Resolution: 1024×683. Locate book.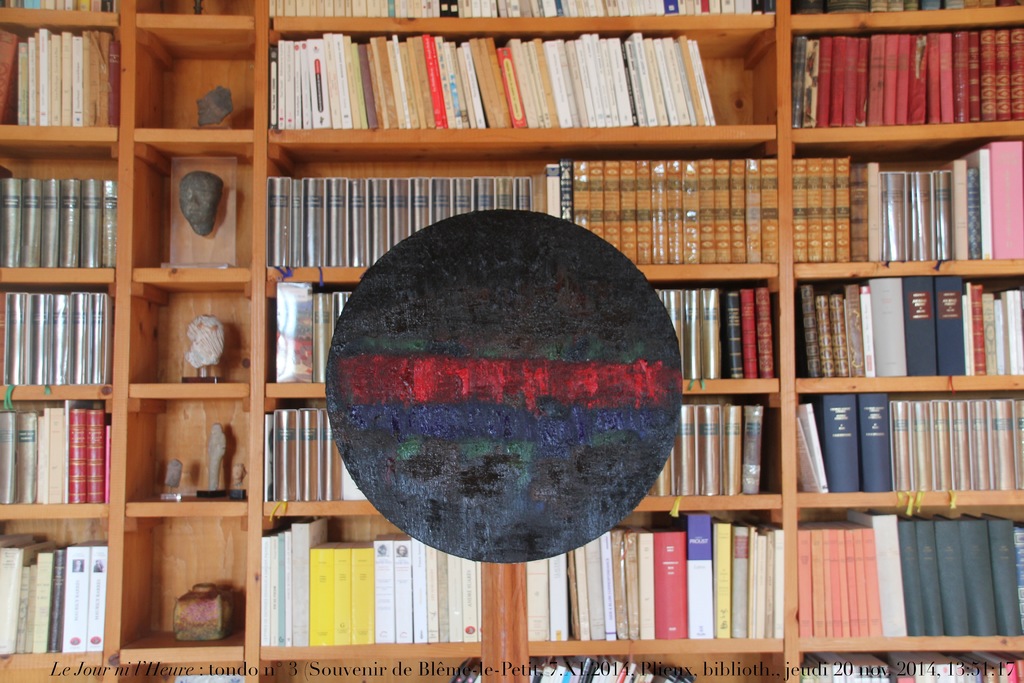
(963,509,1020,641).
